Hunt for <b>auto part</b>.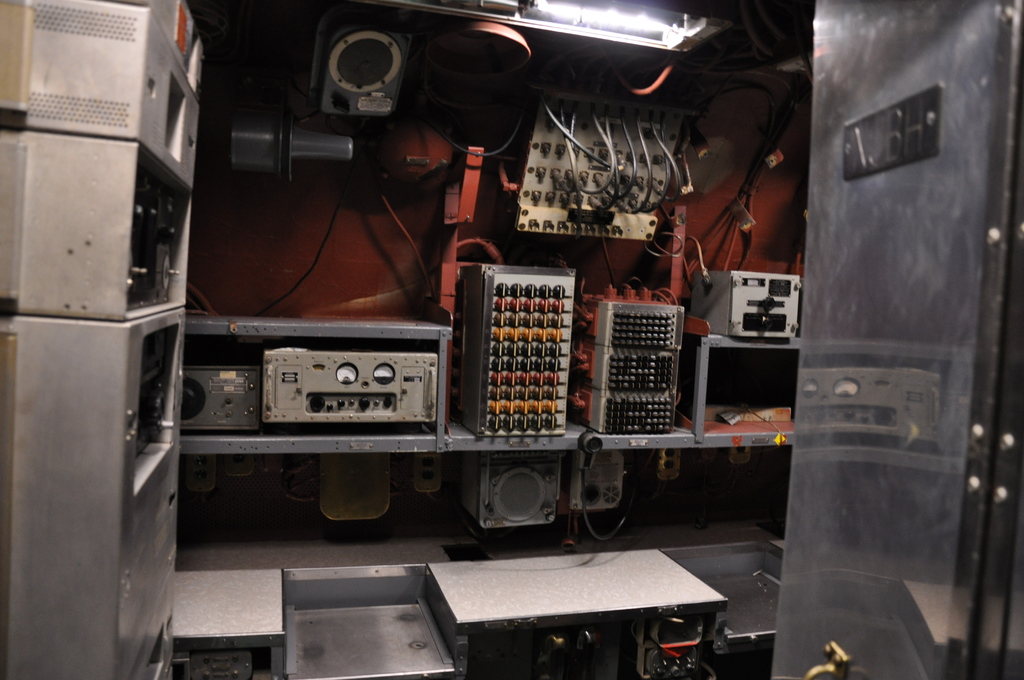
Hunted down at (172,362,262,441).
